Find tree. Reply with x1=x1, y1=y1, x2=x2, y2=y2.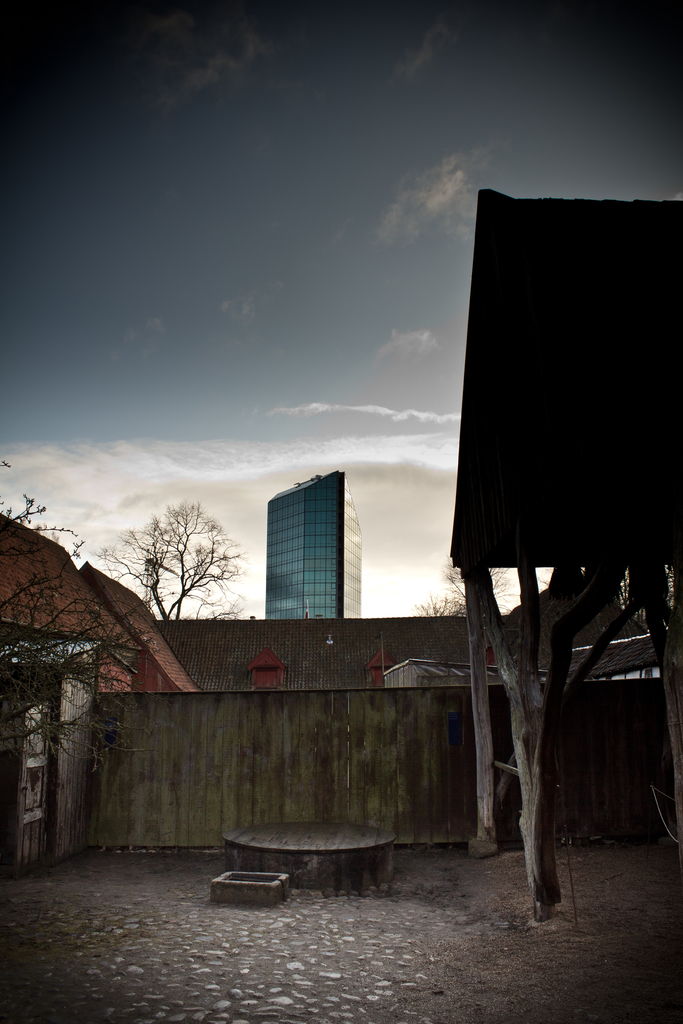
x1=0, y1=457, x2=141, y2=772.
